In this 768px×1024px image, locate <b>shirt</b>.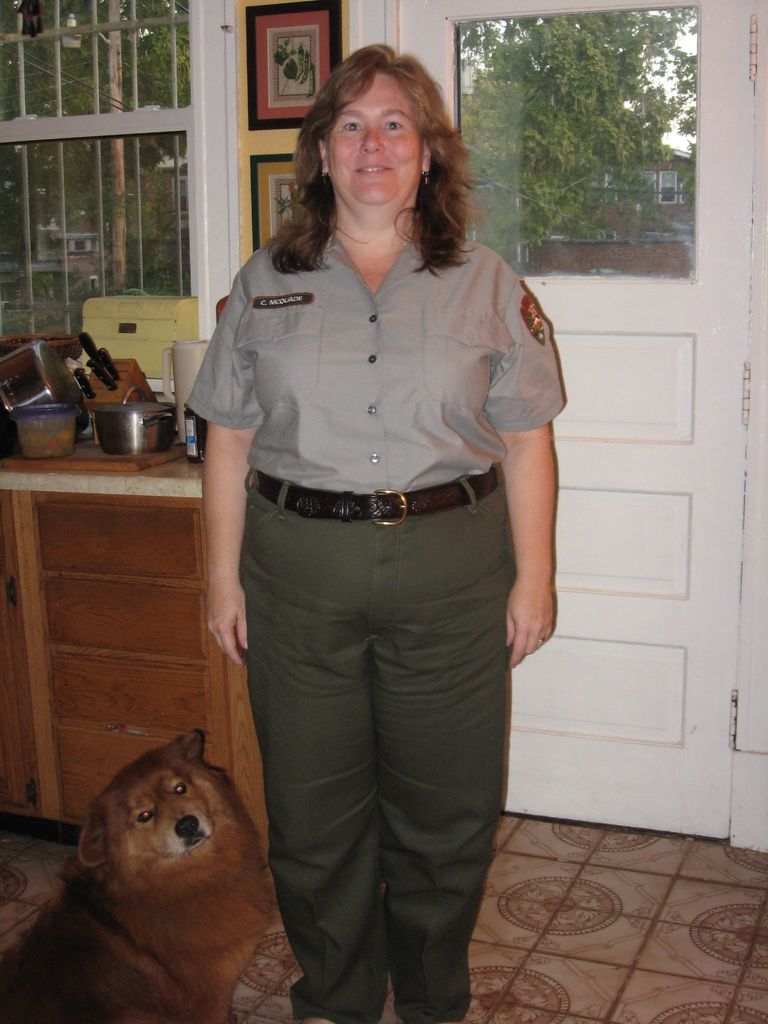
Bounding box: {"x1": 205, "y1": 132, "x2": 546, "y2": 509}.
